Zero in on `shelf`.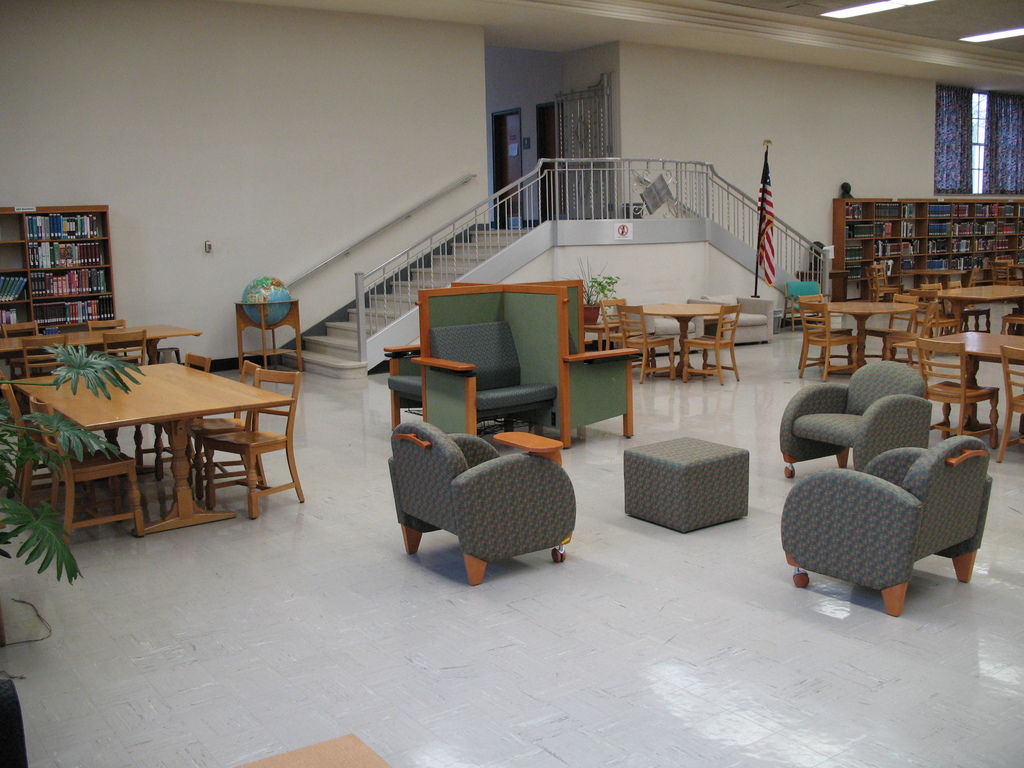
Zeroed in: BBox(0, 205, 34, 346).
